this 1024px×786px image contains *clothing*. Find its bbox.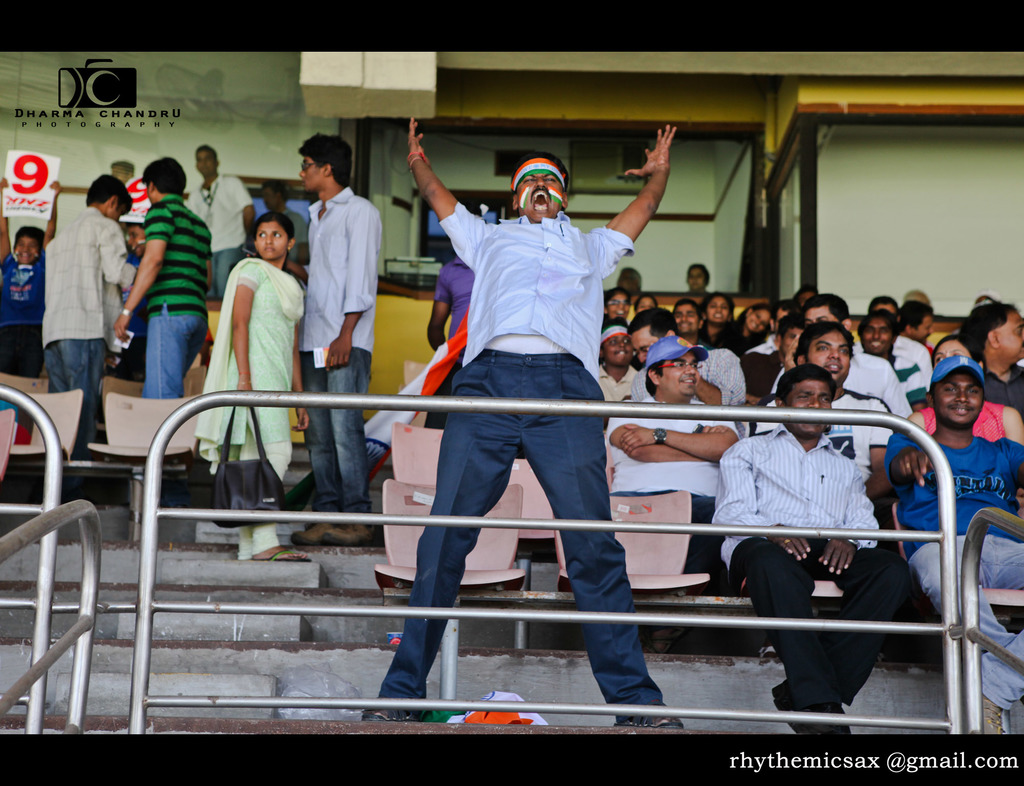
975 353 1023 405.
